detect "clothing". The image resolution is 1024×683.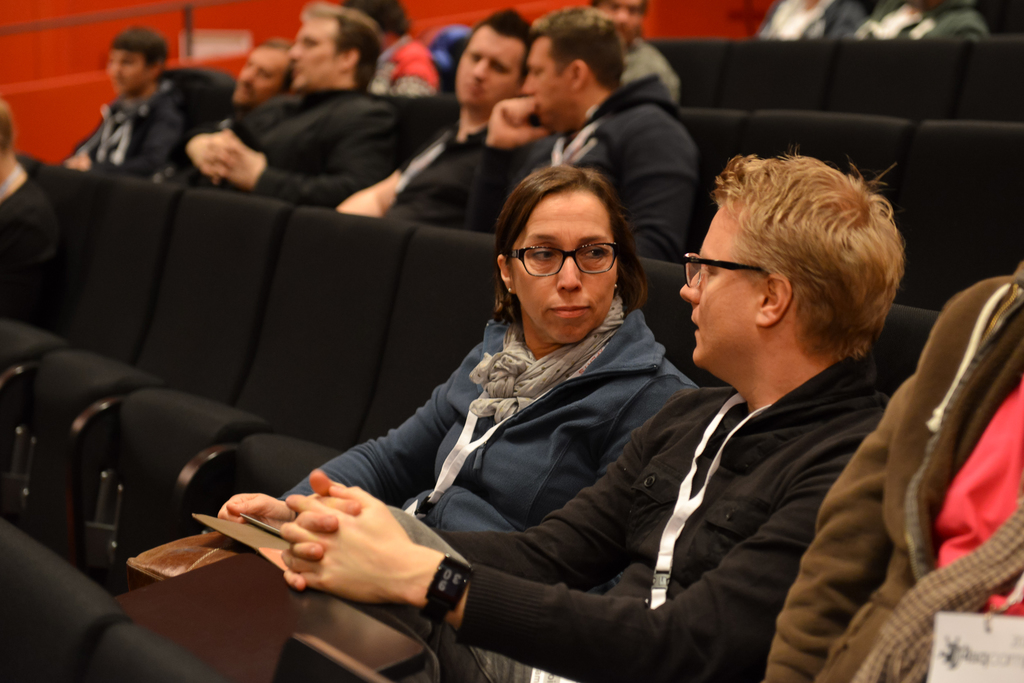
(516,71,705,258).
